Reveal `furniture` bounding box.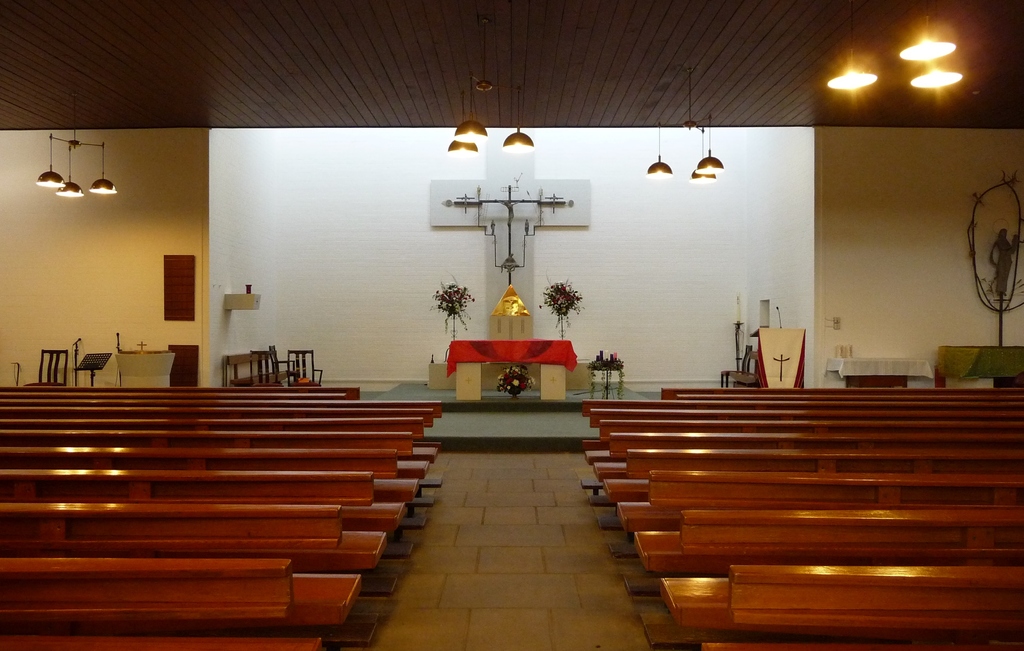
Revealed: (165,257,196,321).
